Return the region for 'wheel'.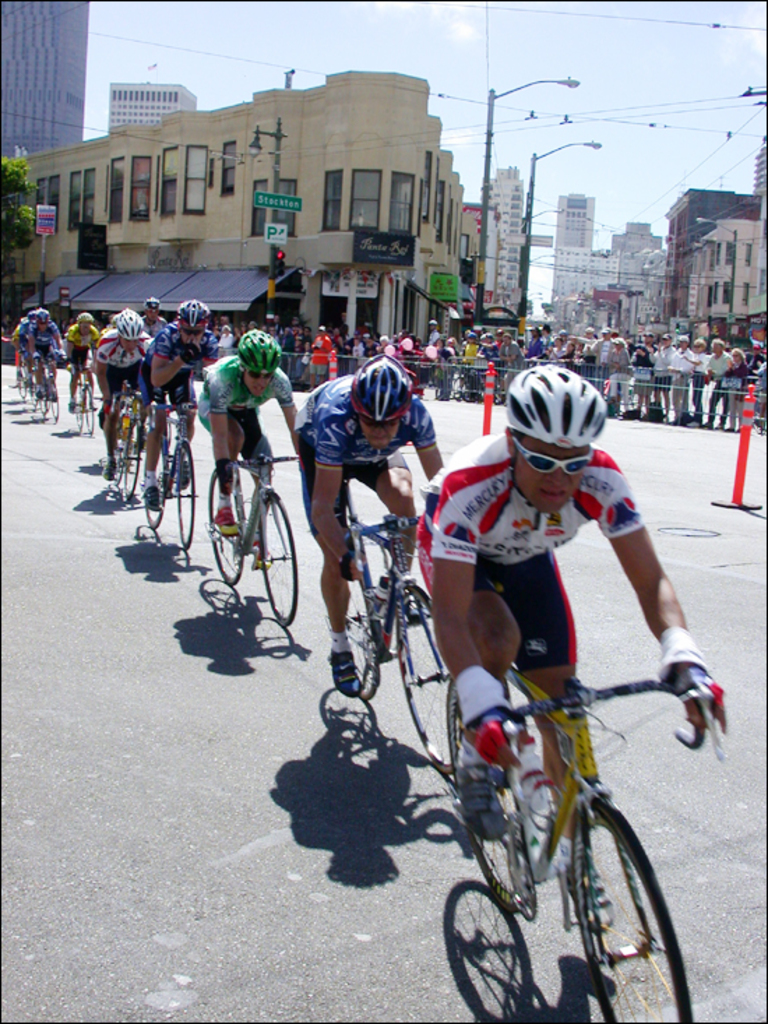
pyautogui.locateOnScreen(172, 439, 197, 546).
